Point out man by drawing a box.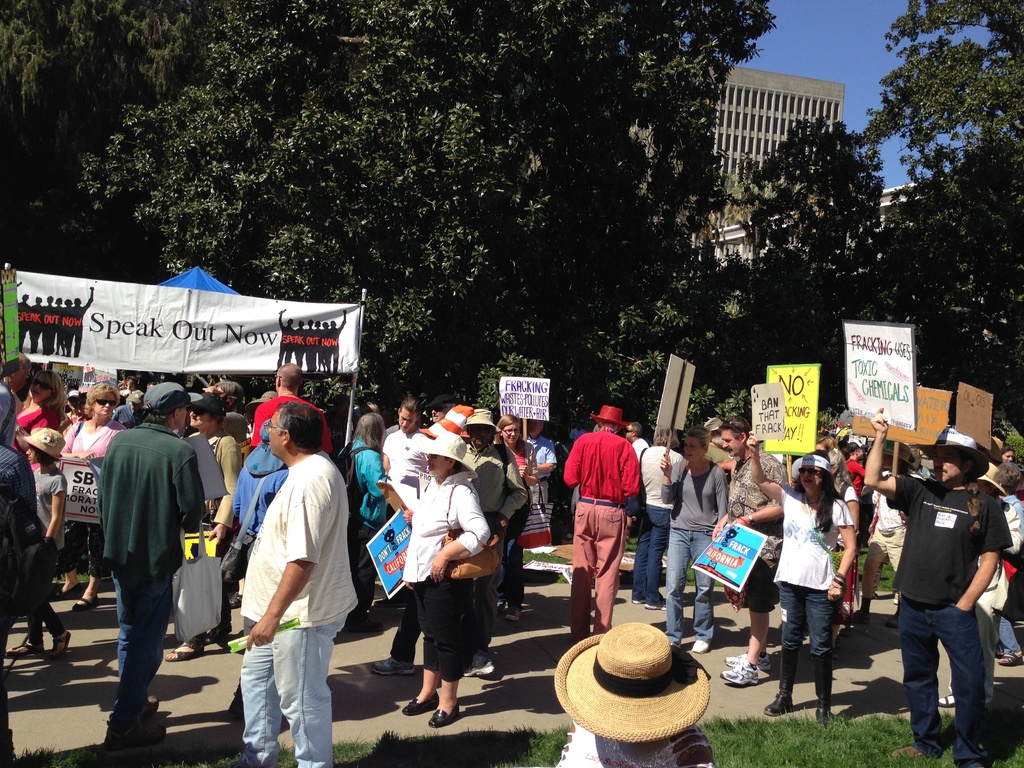
x1=306 y1=319 x2=314 y2=373.
